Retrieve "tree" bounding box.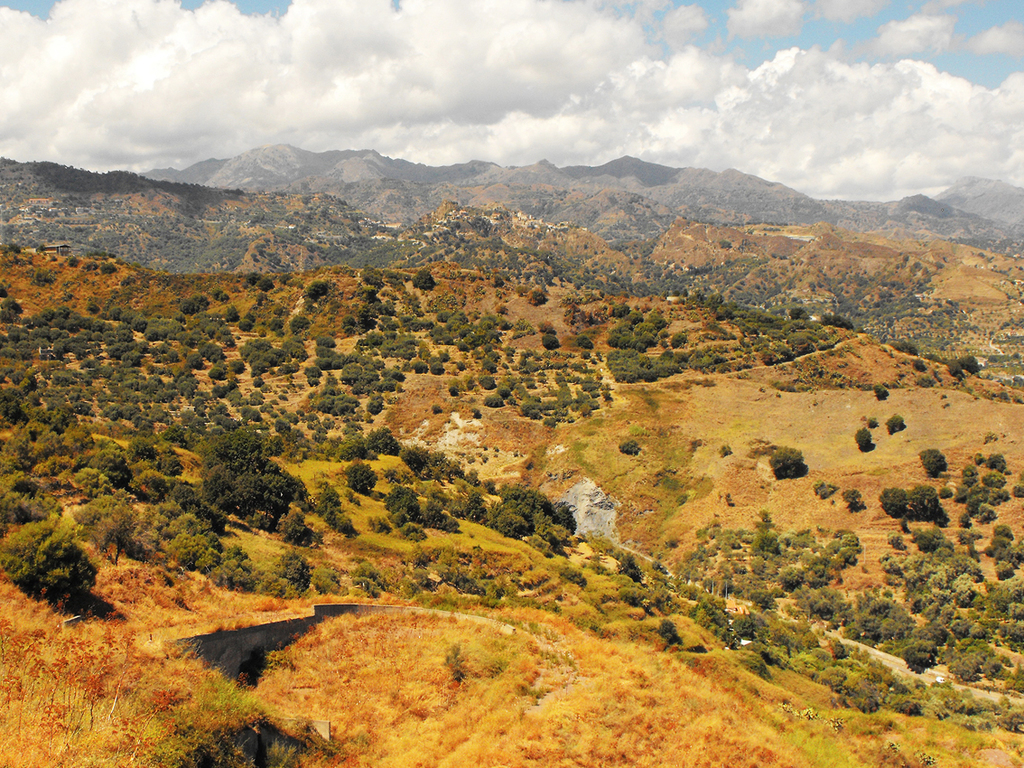
Bounding box: (172, 425, 299, 549).
